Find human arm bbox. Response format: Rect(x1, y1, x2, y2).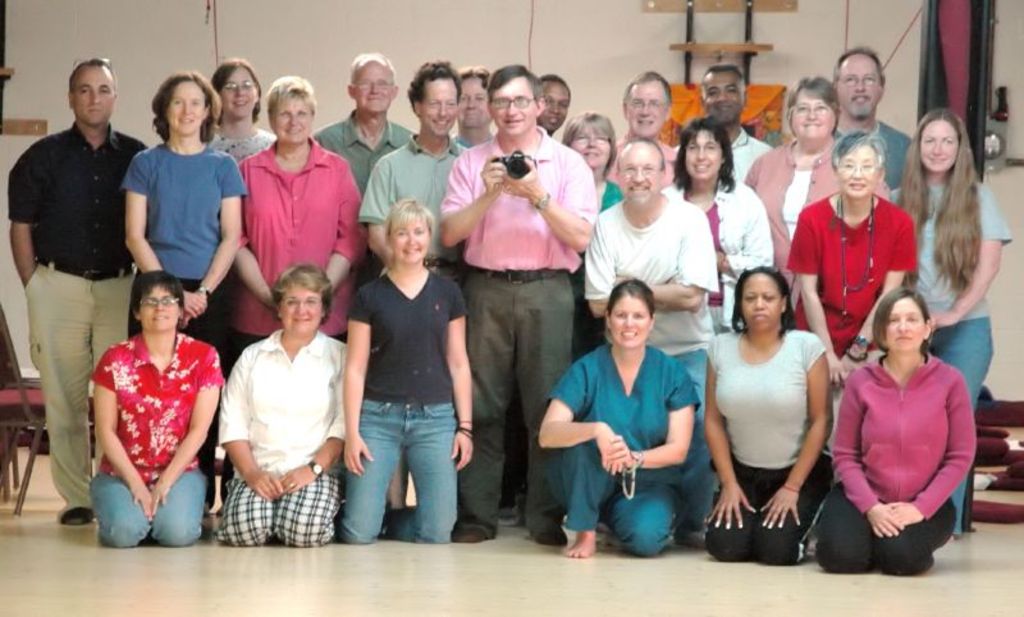
Rect(495, 156, 599, 257).
